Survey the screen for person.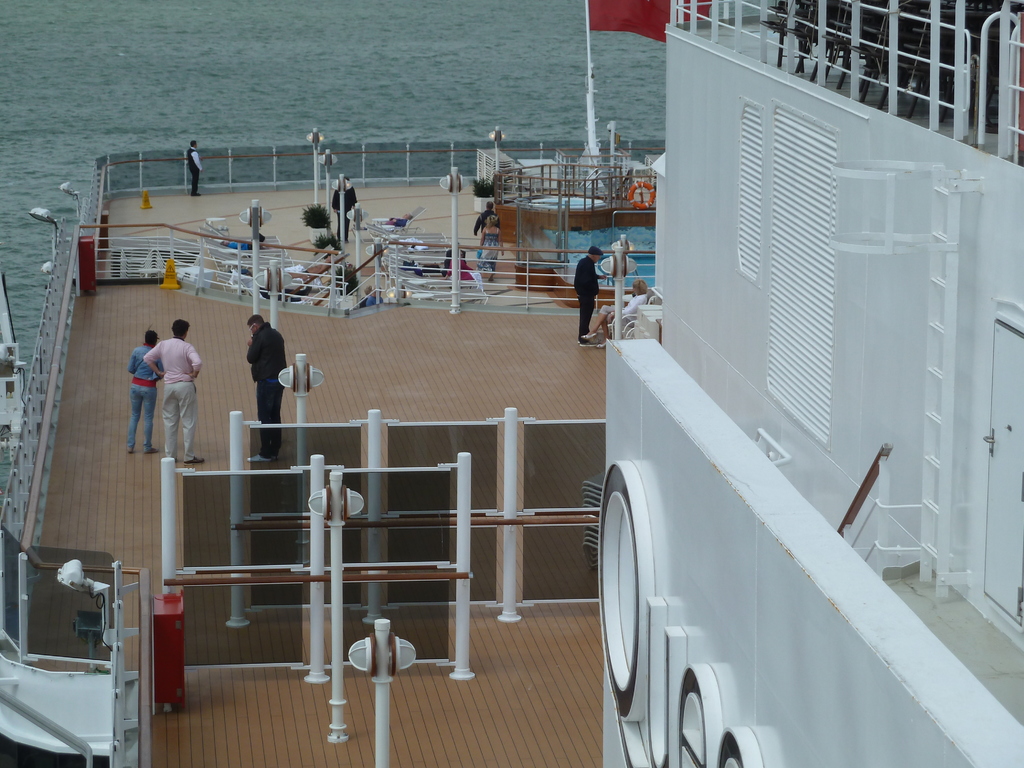
Survey found: (186,140,204,197).
